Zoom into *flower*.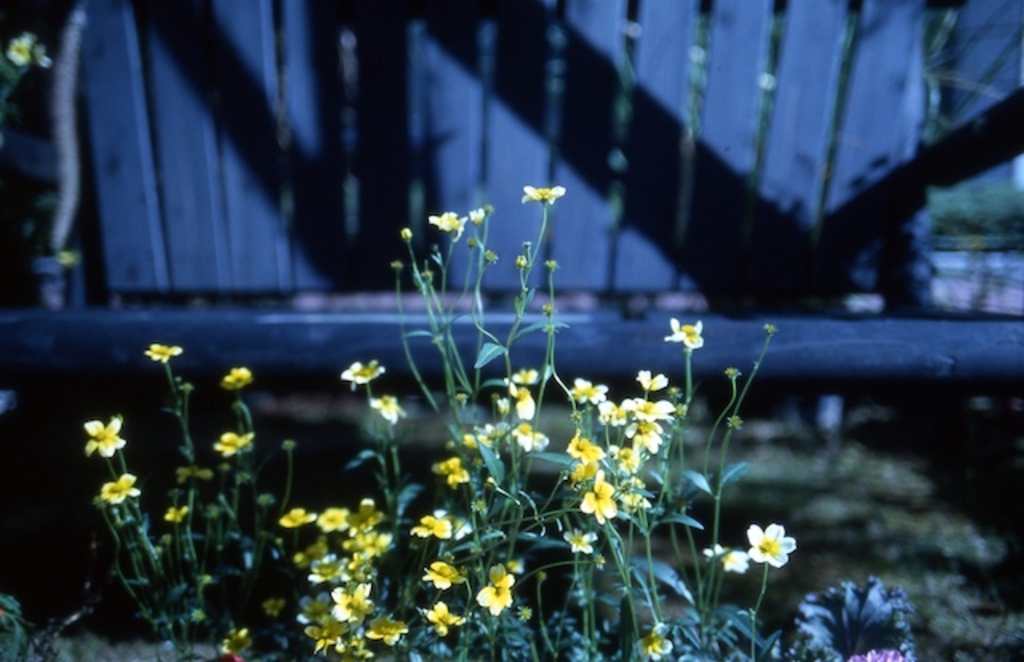
Zoom target: 414, 600, 464, 635.
